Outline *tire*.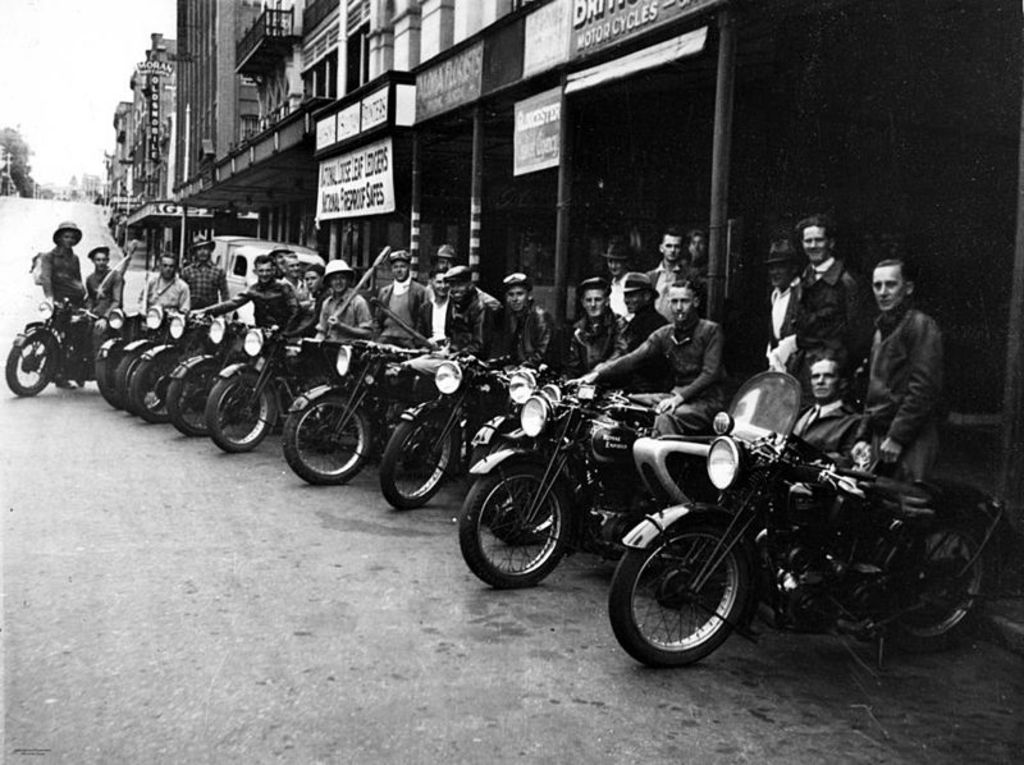
Outline: 289 368 369 480.
